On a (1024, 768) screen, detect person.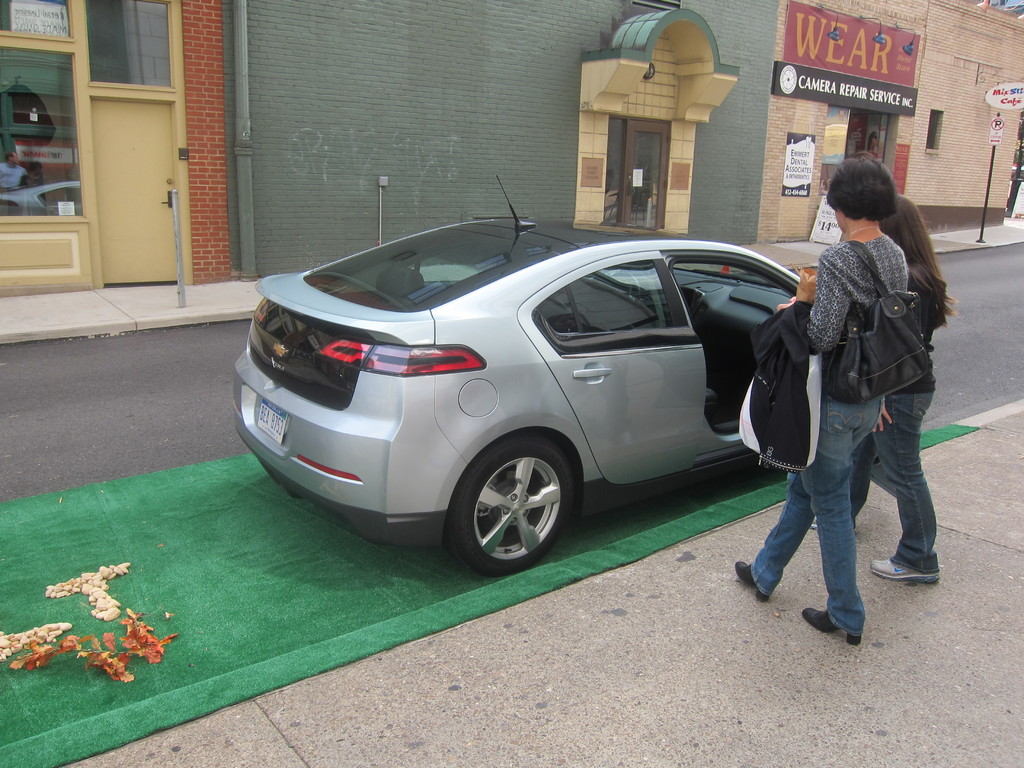
[861,130,881,161].
